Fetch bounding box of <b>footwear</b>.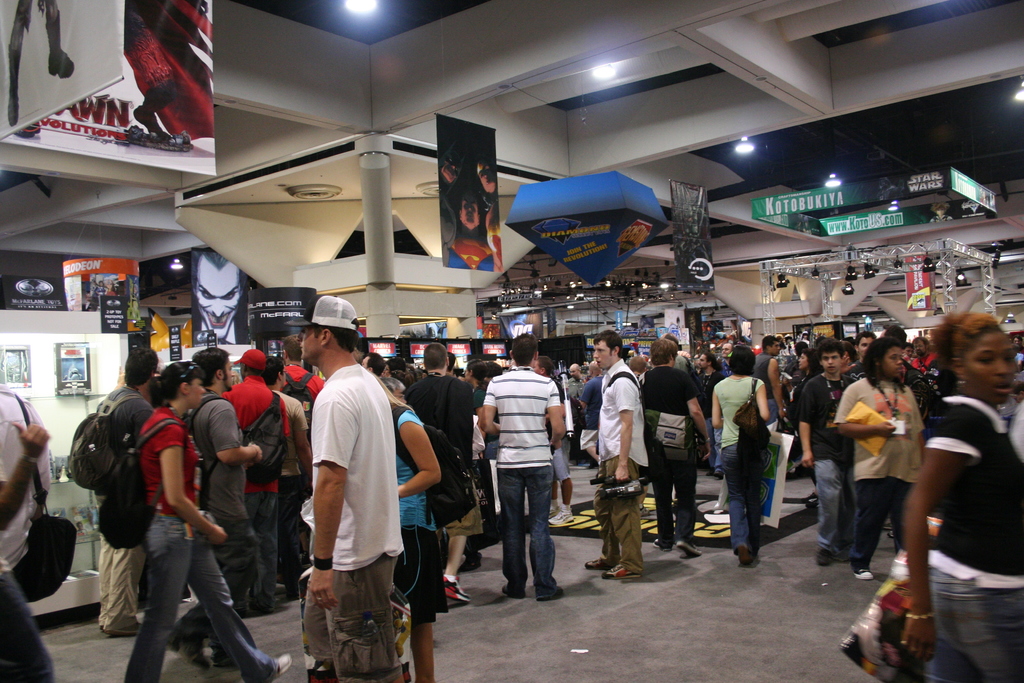
Bbox: select_region(547, 488, 565, 514).
